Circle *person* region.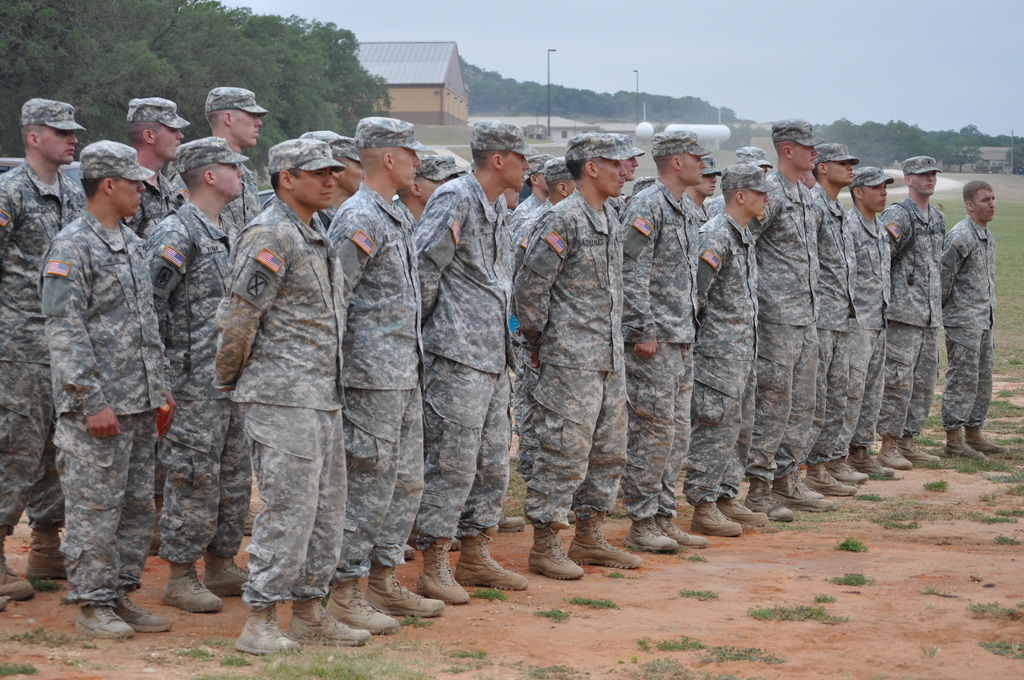
Region: {"left": 201, "top": 93, "right": 276, "bottom": 234}.
